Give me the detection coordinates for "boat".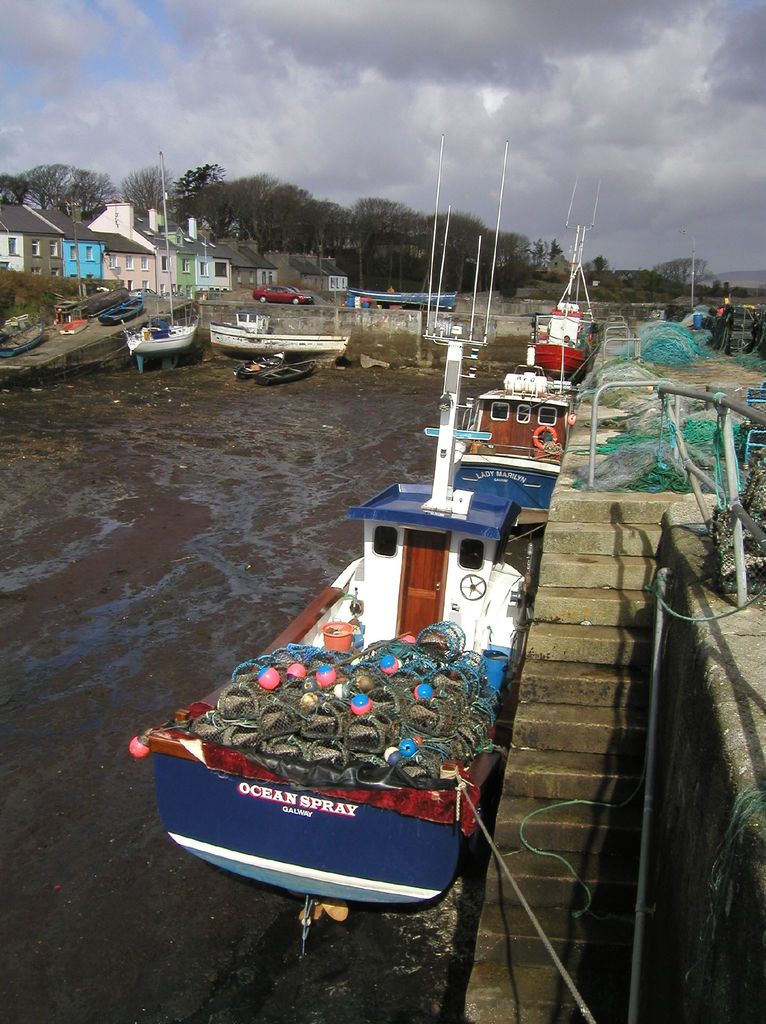
348 291 459 314.
